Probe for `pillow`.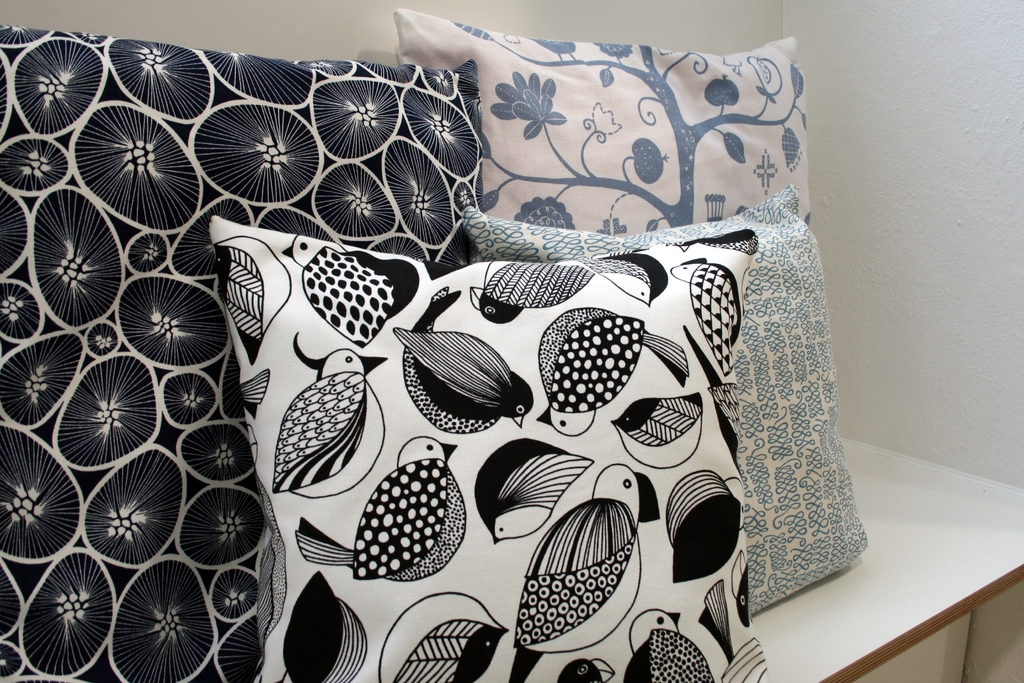
Probe result: locate(0, 20, 490, 682).
